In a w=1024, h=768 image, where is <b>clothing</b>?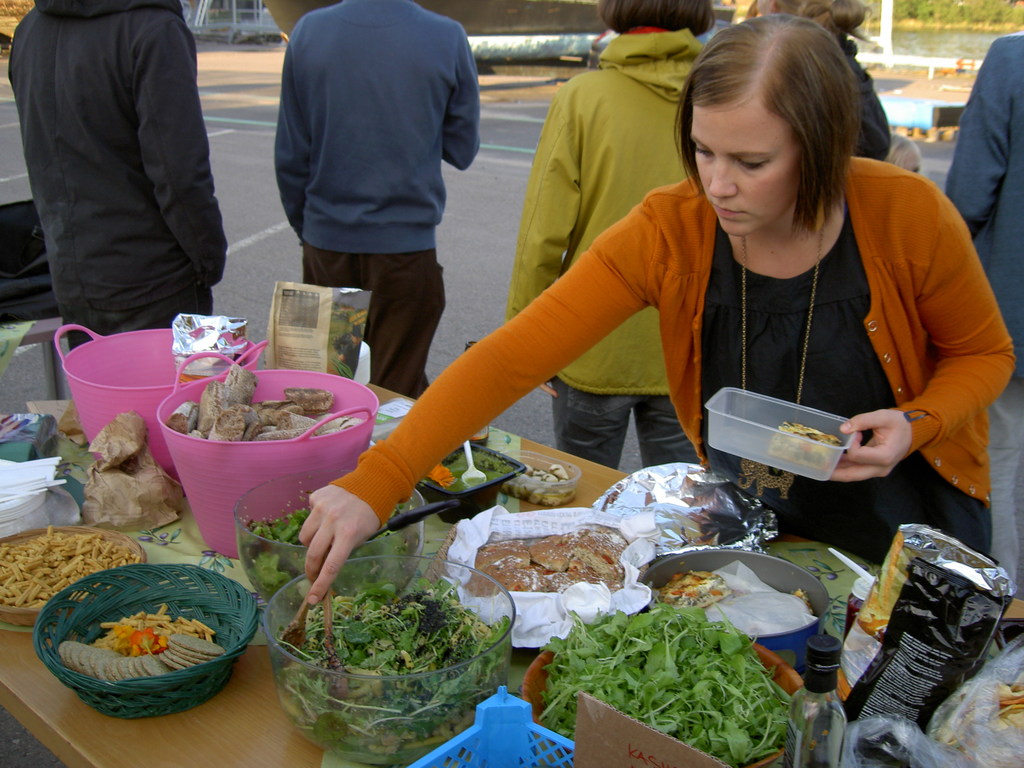
<box>949,37,1023,595</box>.
